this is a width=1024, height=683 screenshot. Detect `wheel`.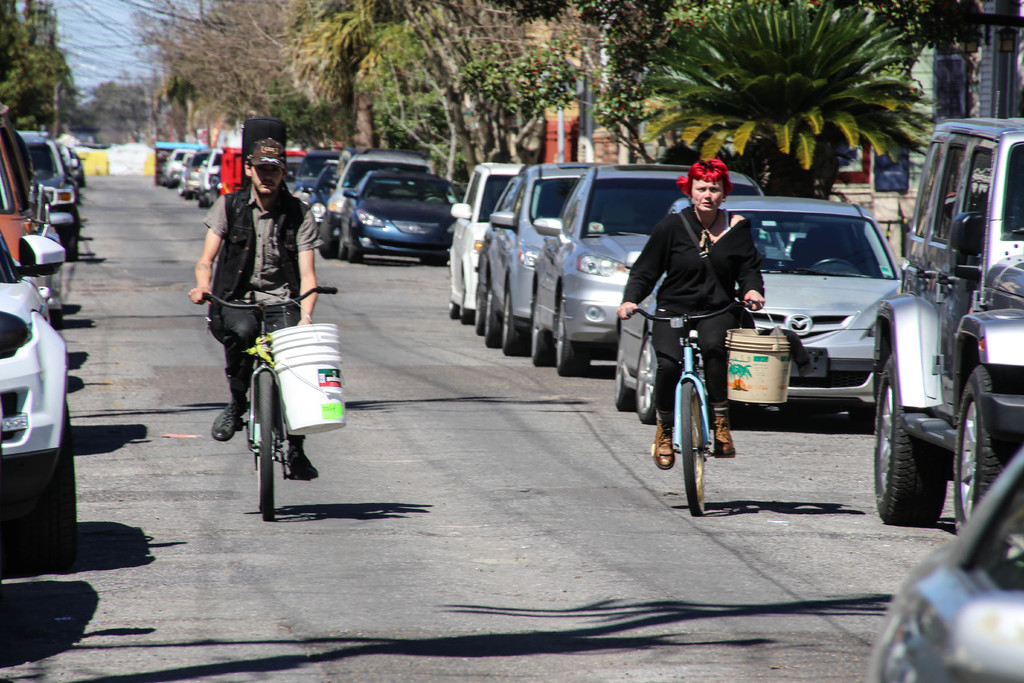
rect(611, 367, 632, 412).
